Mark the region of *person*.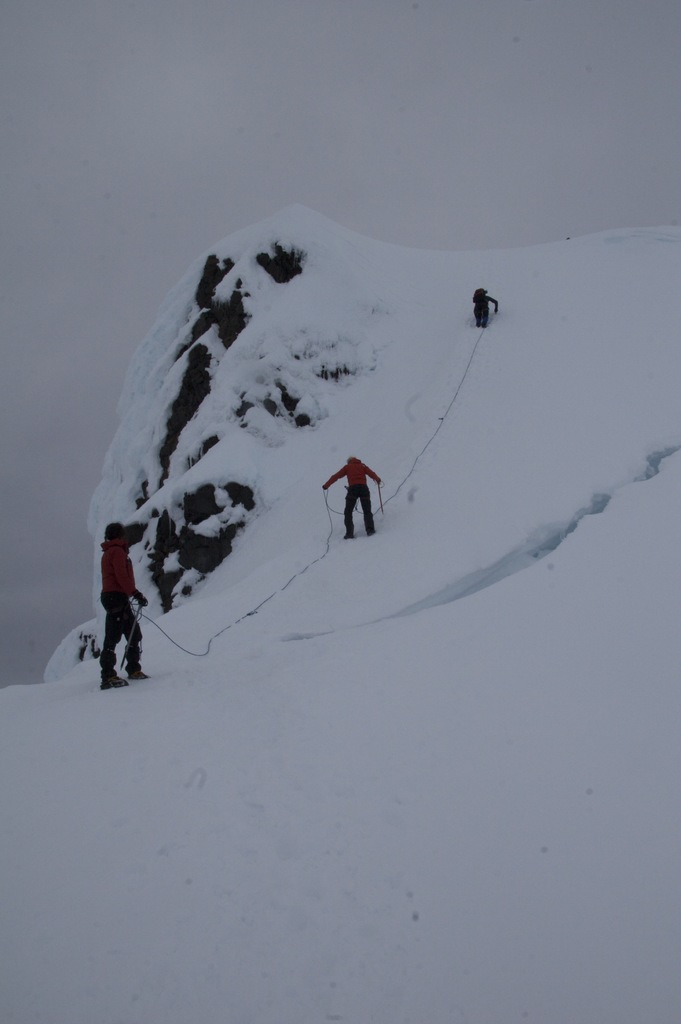
Region: <box>322,461,389,541</box>.
